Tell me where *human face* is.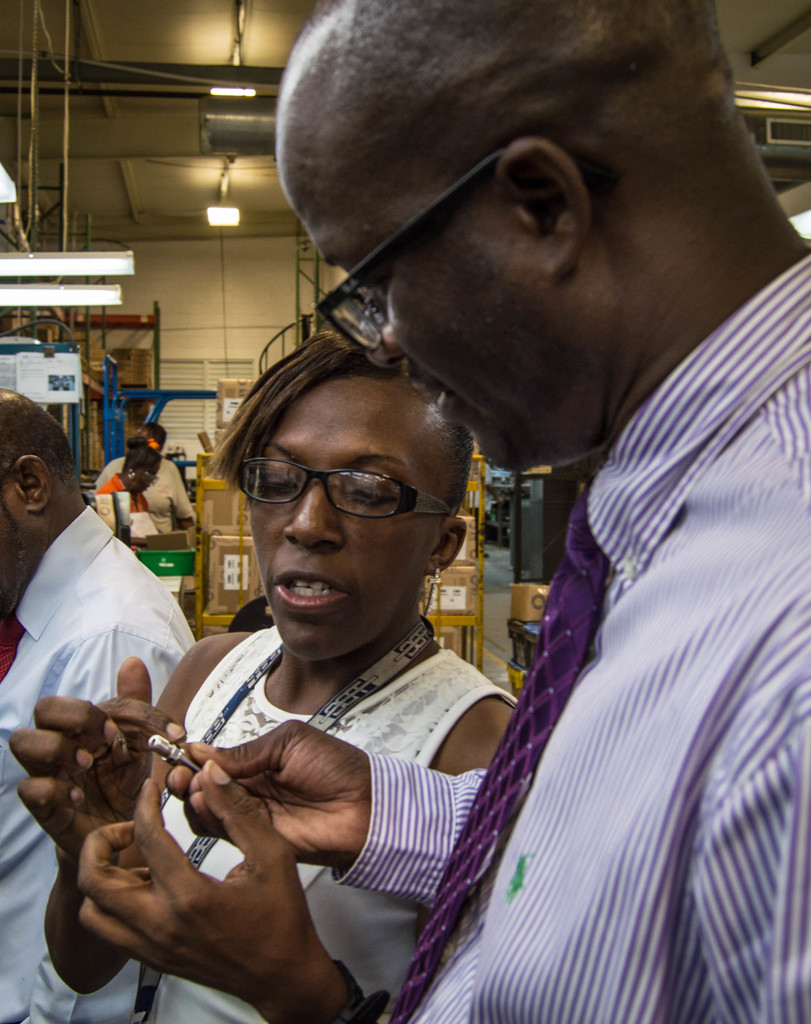
*human face* is at Rect(0, 475, 30, 620).
